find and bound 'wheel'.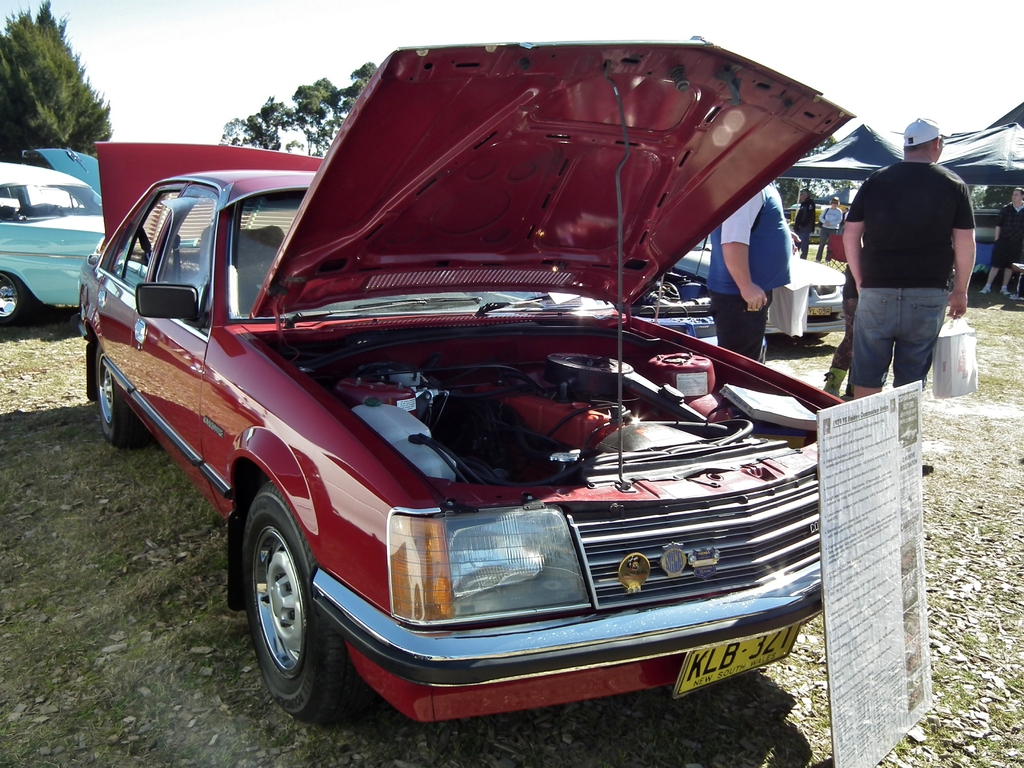
Bound: 236/484/335/716.
